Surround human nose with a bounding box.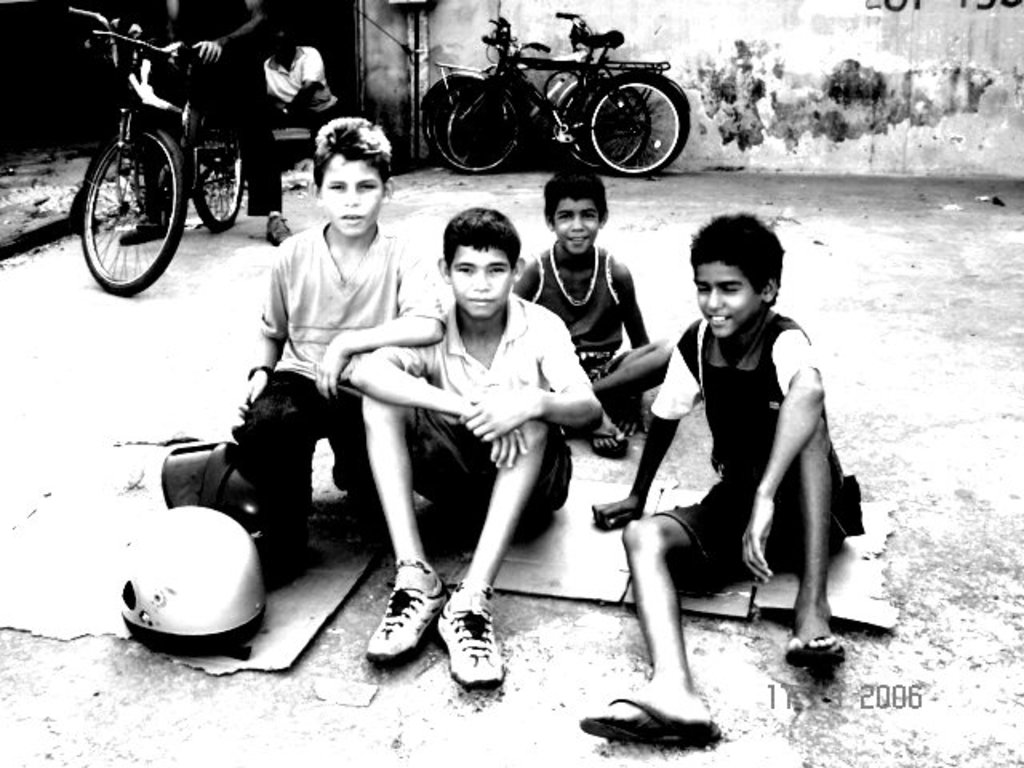
(x1=707, y1=293, x2=723, y2=317).
